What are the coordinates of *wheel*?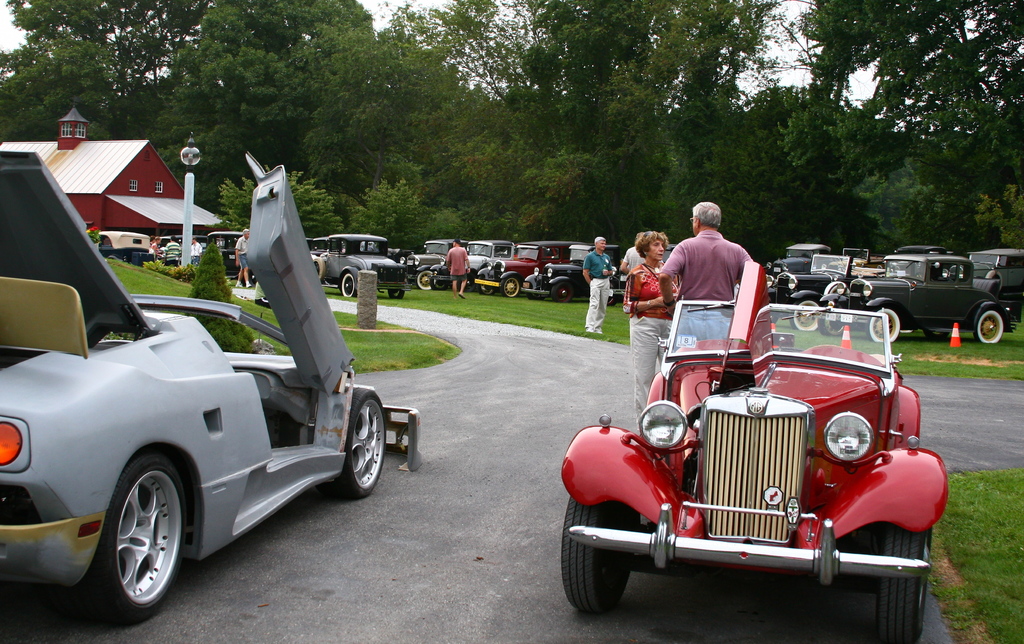
left=552, top=283, right=571, bottom=302.
